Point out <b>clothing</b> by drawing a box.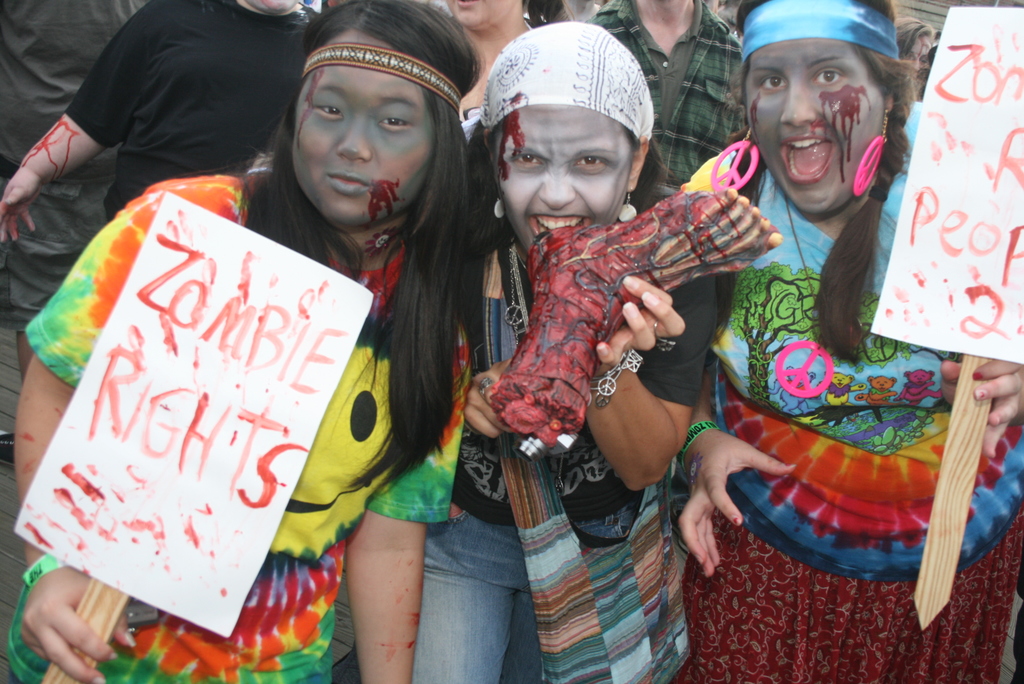
<bbox>7, 175, 458, 683</bbox>.
